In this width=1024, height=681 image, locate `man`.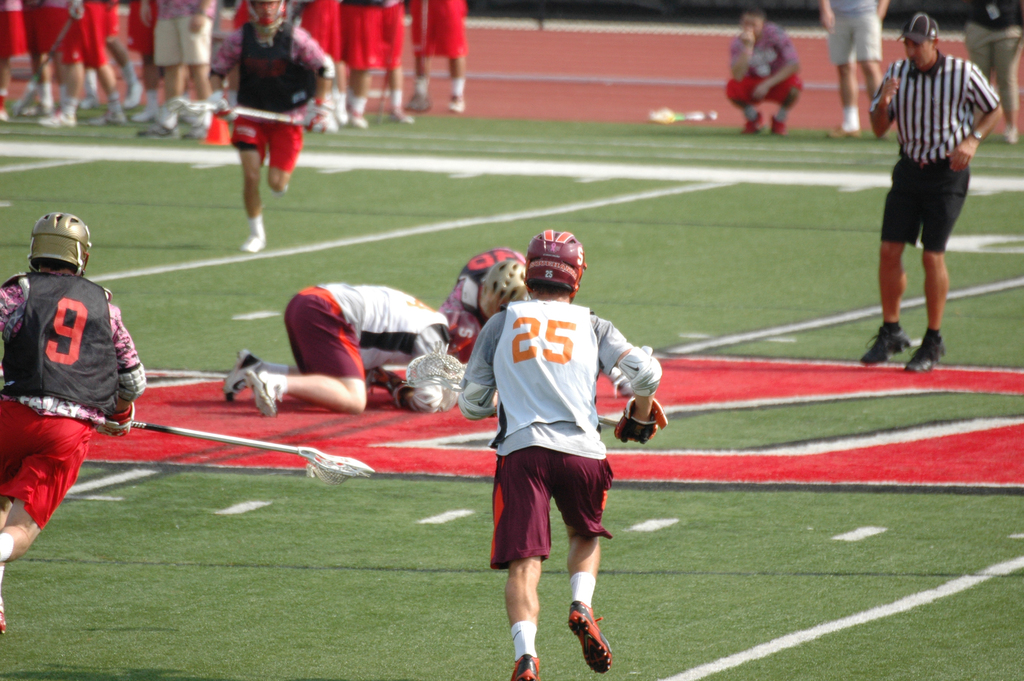
Bounding box: (723, 10, 803, 140).
